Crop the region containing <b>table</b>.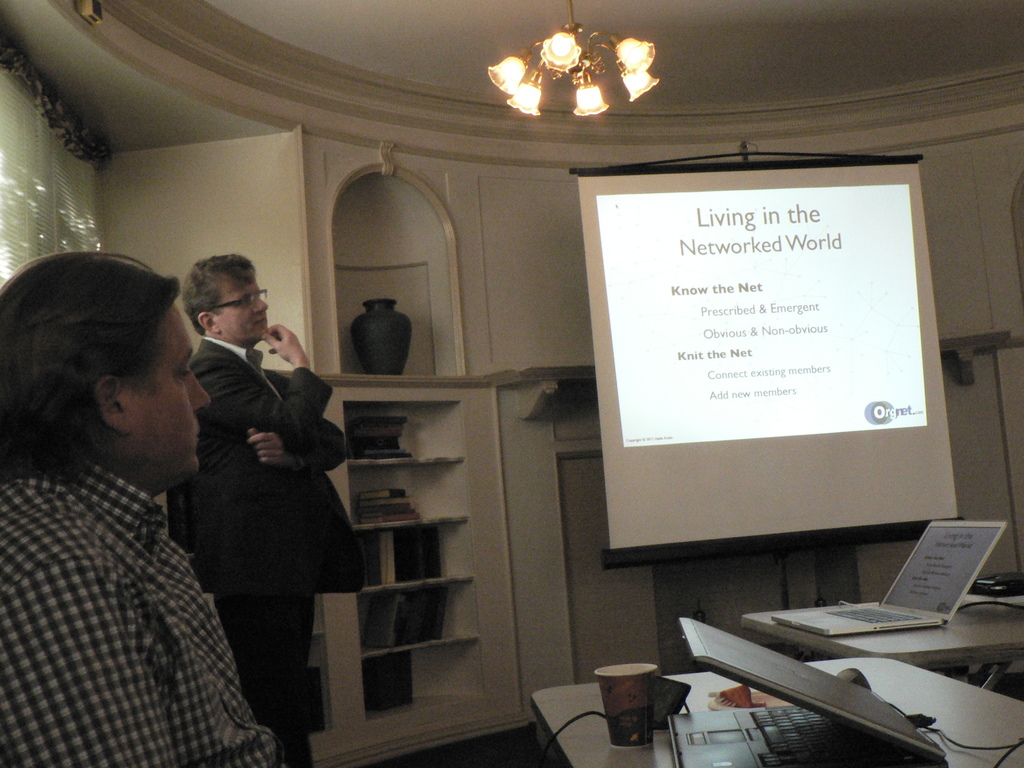
Crop region: crop(735, 567, 1023, 688).
